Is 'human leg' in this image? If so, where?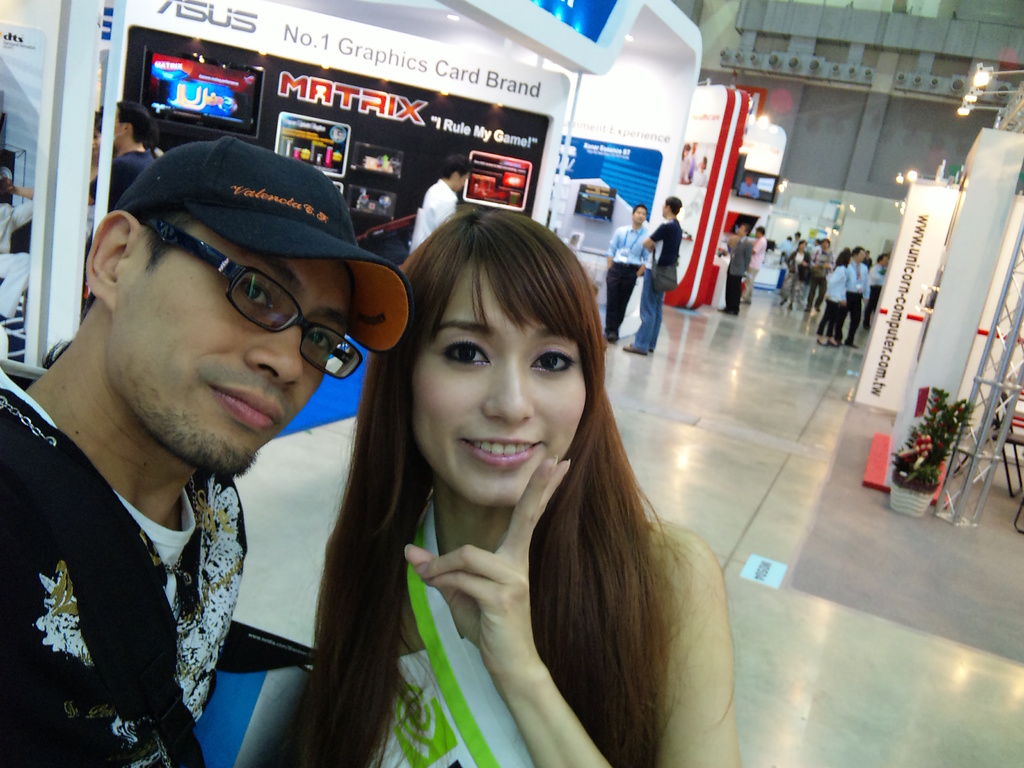
Yes, at <bbox>621, 271, 637, 321</bbox>.
